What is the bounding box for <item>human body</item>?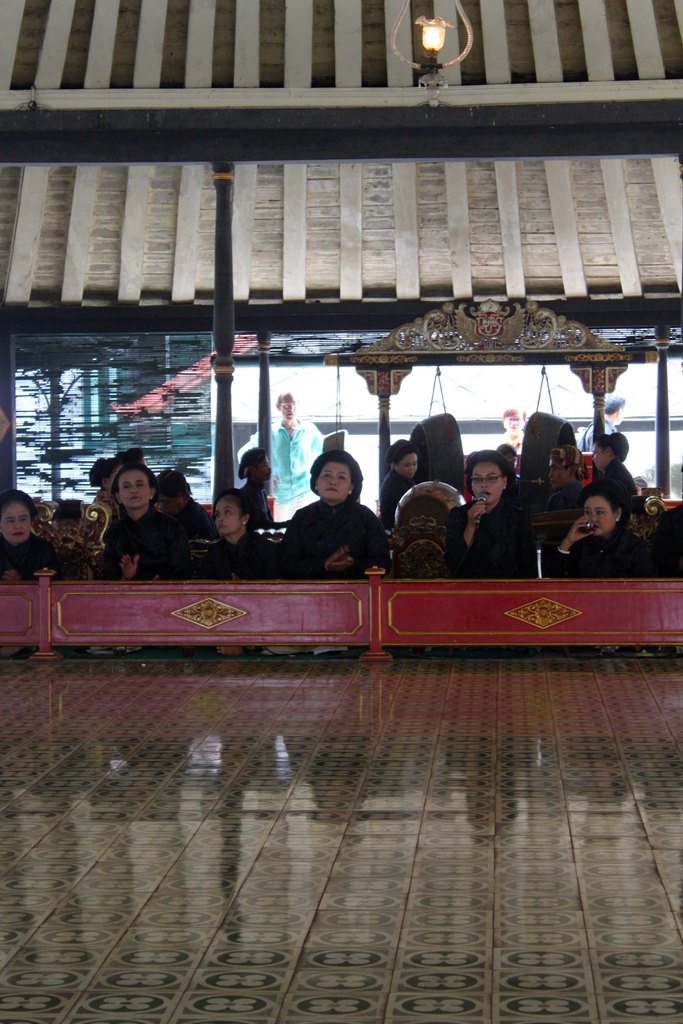
detection(201, 536, 280, 576).
